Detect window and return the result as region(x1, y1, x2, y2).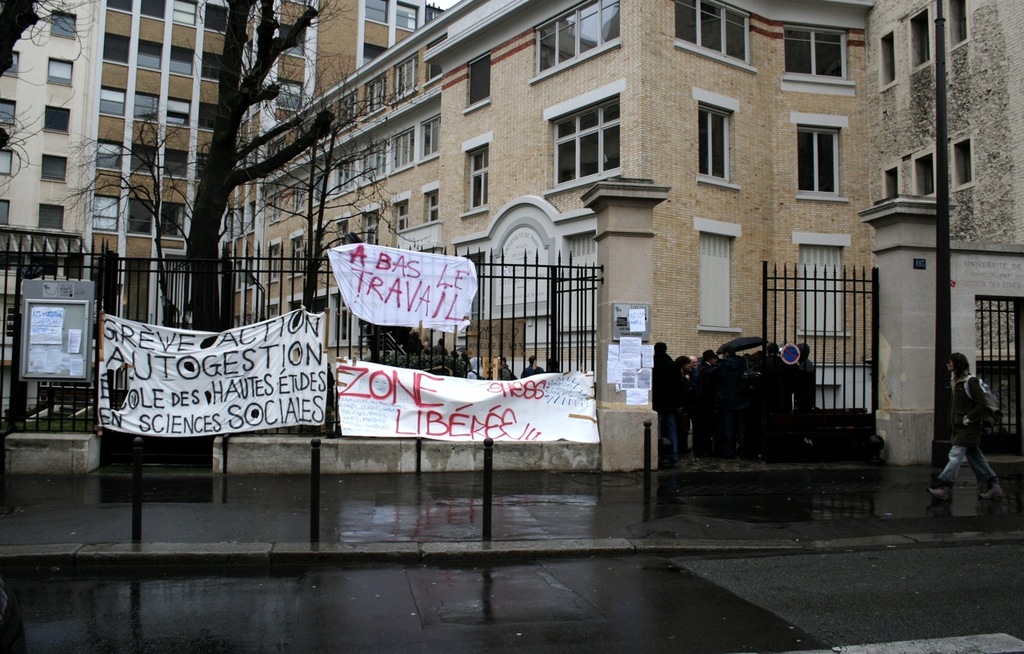
region(266, 189, 283, 220).
